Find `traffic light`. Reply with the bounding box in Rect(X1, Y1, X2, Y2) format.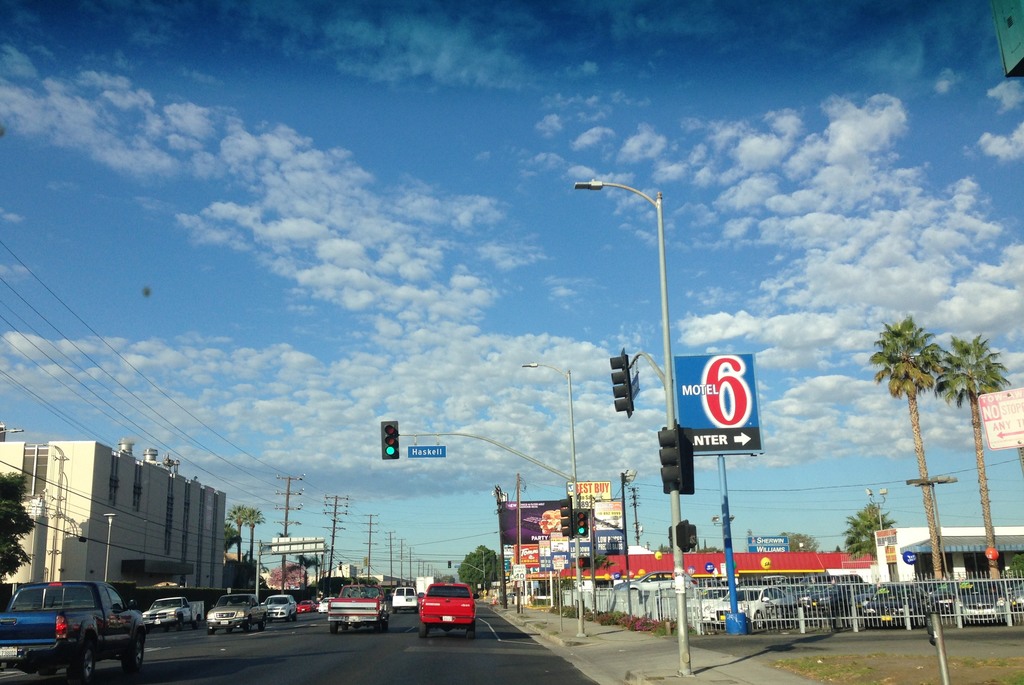
Rect(445, 561, 452, 565).
